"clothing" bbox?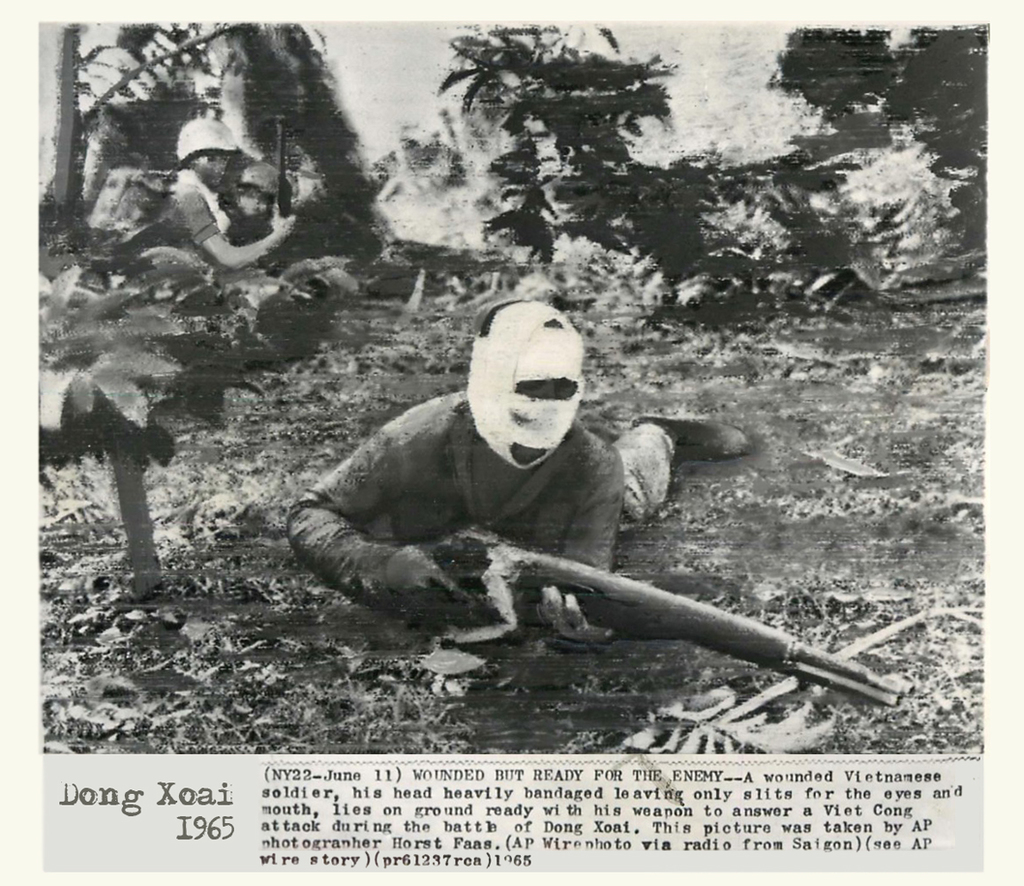
bbox=(165, 173, 221, 260)
